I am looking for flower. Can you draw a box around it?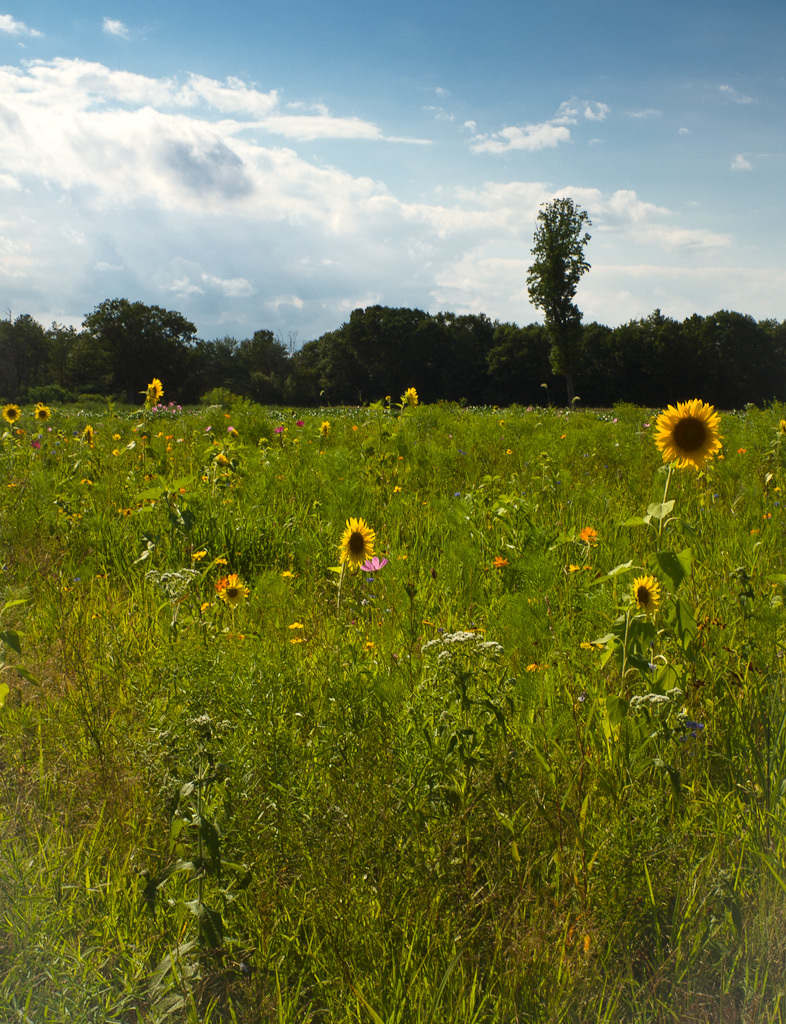
Sure, the bounding box is BBox(224, 421, 244, 439).
